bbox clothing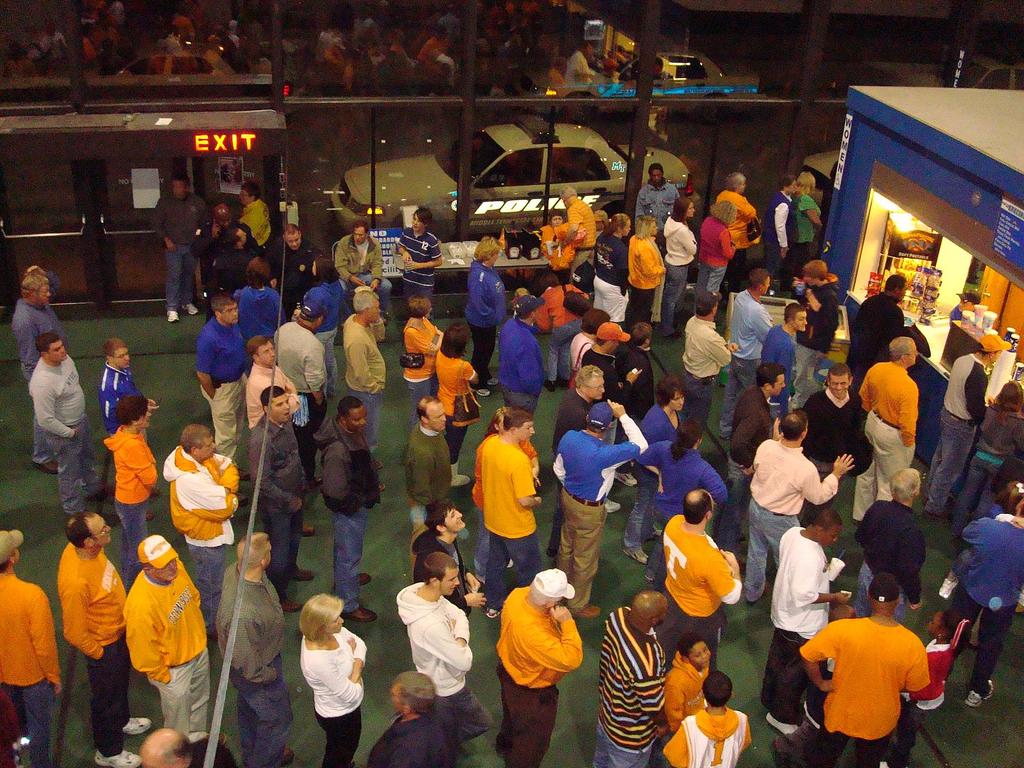
[left=723, top=286, right=765, bottom=425]
